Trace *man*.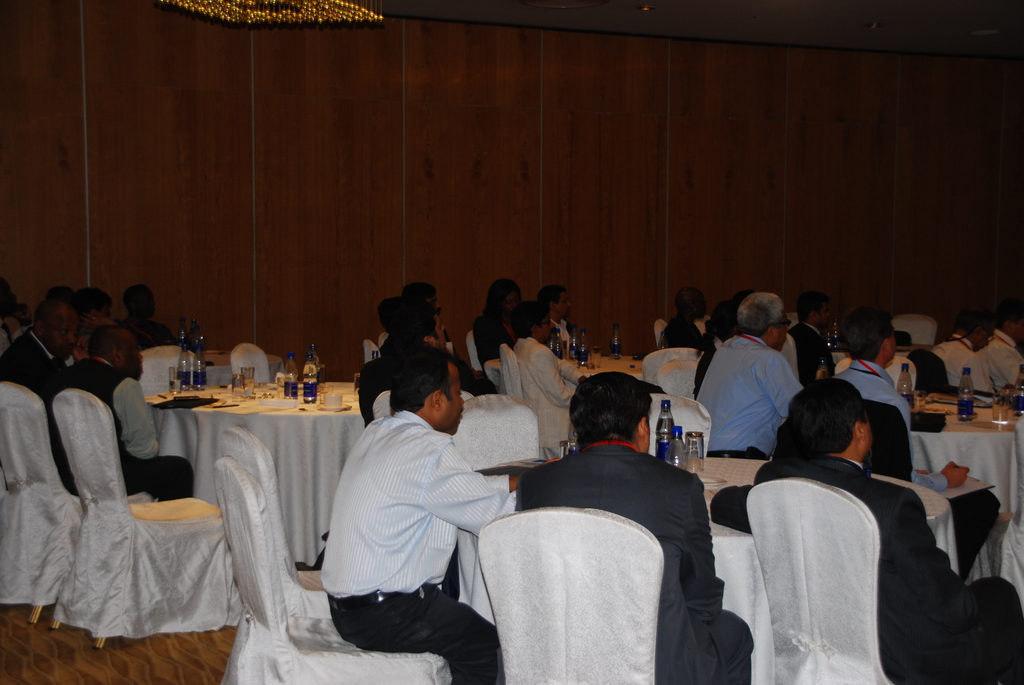
Traced to 79/290/115/336.
